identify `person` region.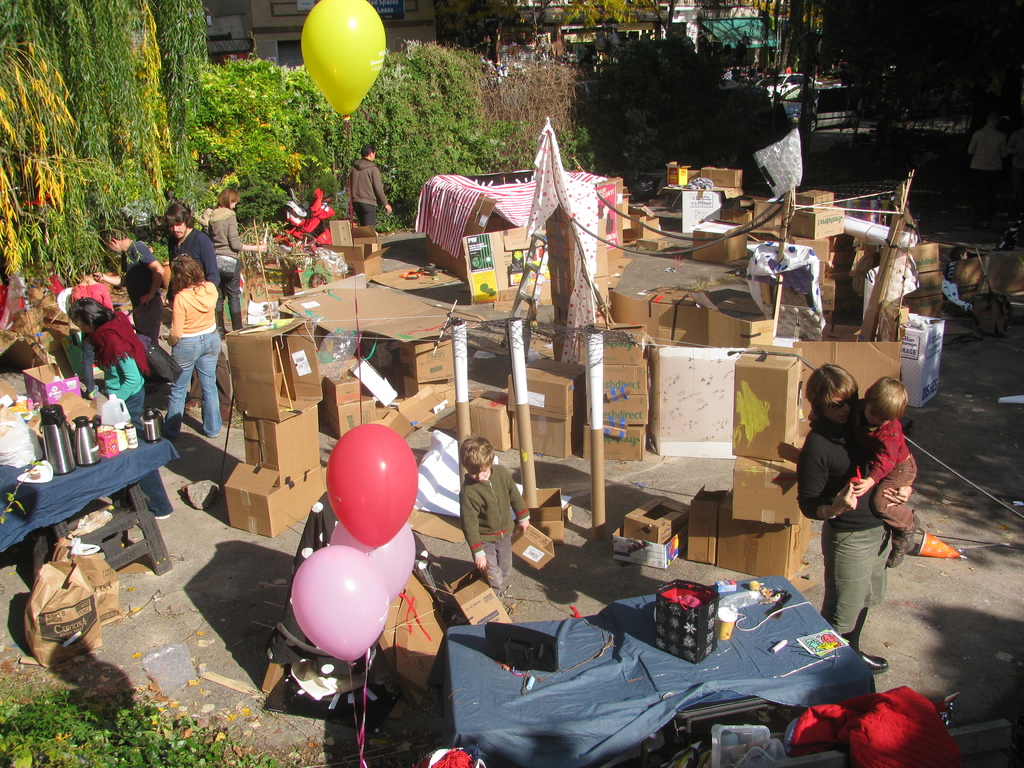
Region: 966 118 1007 200.
